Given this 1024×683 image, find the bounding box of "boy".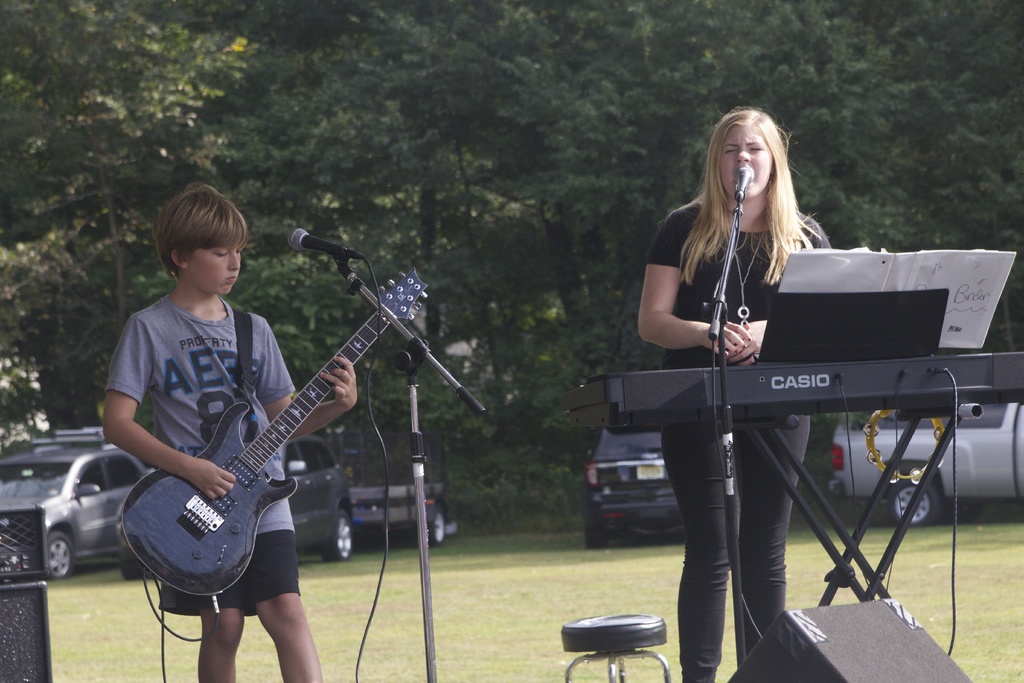
103 185 355 682.
